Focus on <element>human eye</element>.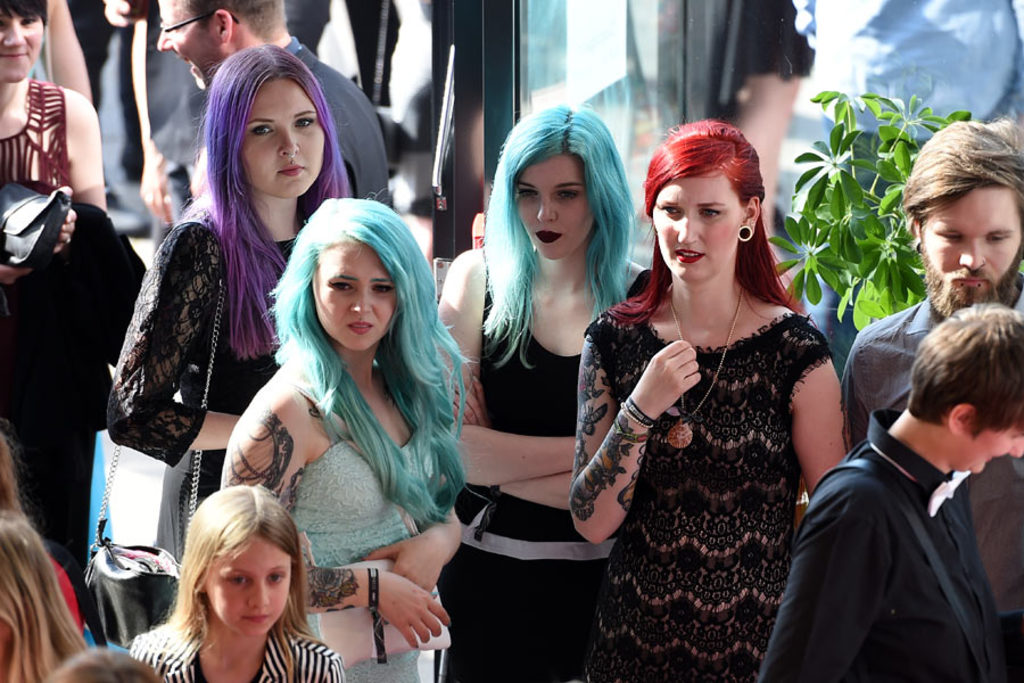
Focused at [263,568,284,589].
